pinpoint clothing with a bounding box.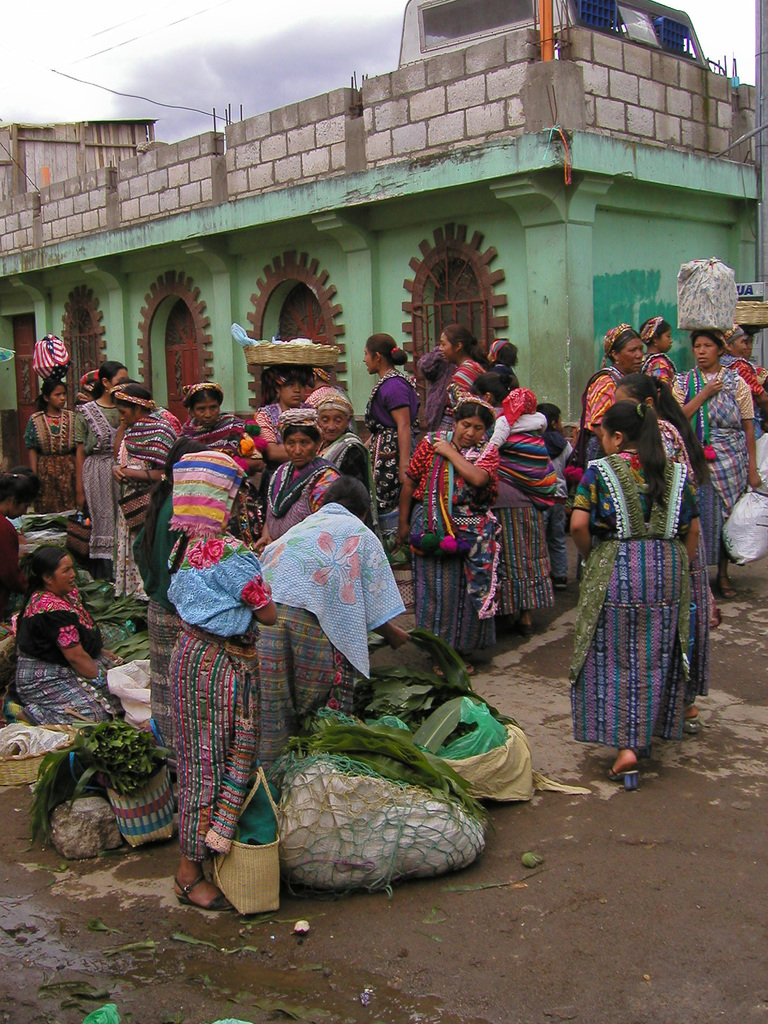
<box>481,388,569,614</box>.
